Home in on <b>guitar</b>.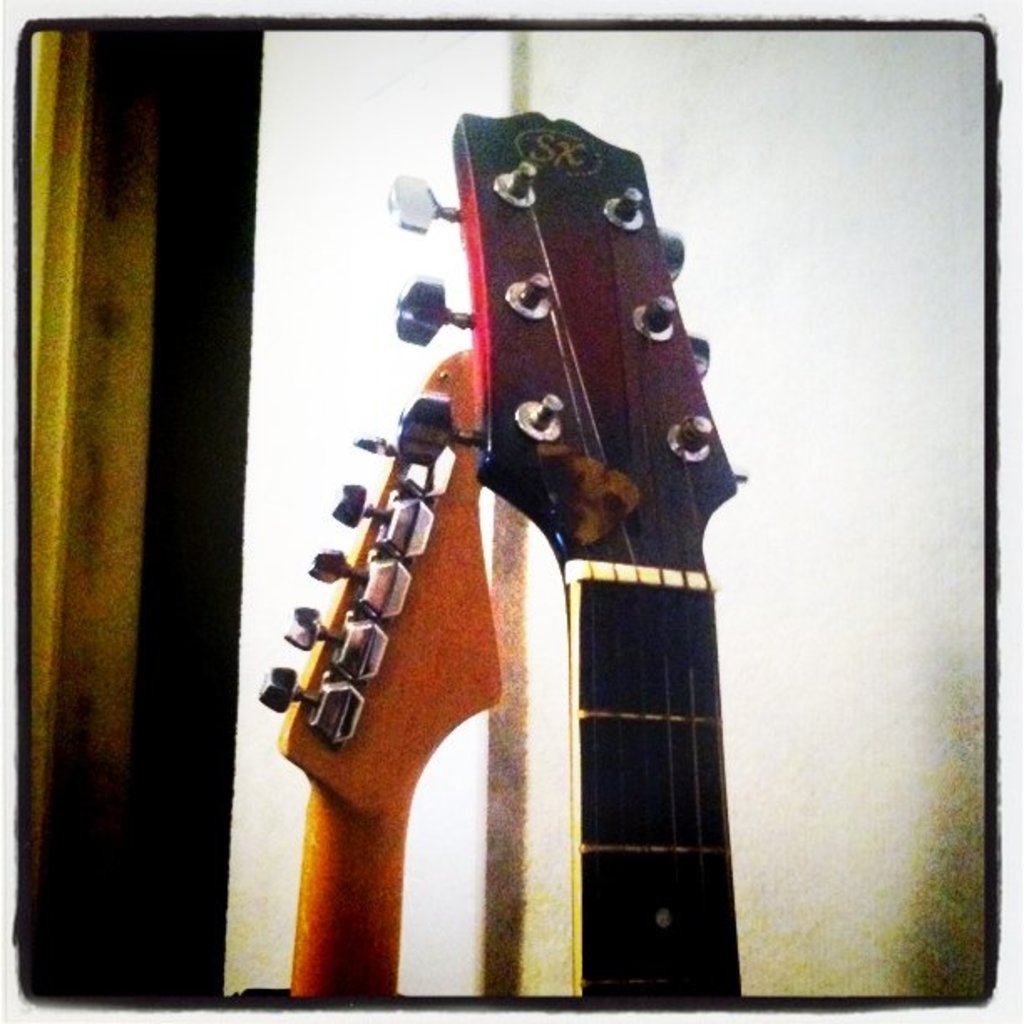
Homed in at box=[244, 360, 527, 1011].
